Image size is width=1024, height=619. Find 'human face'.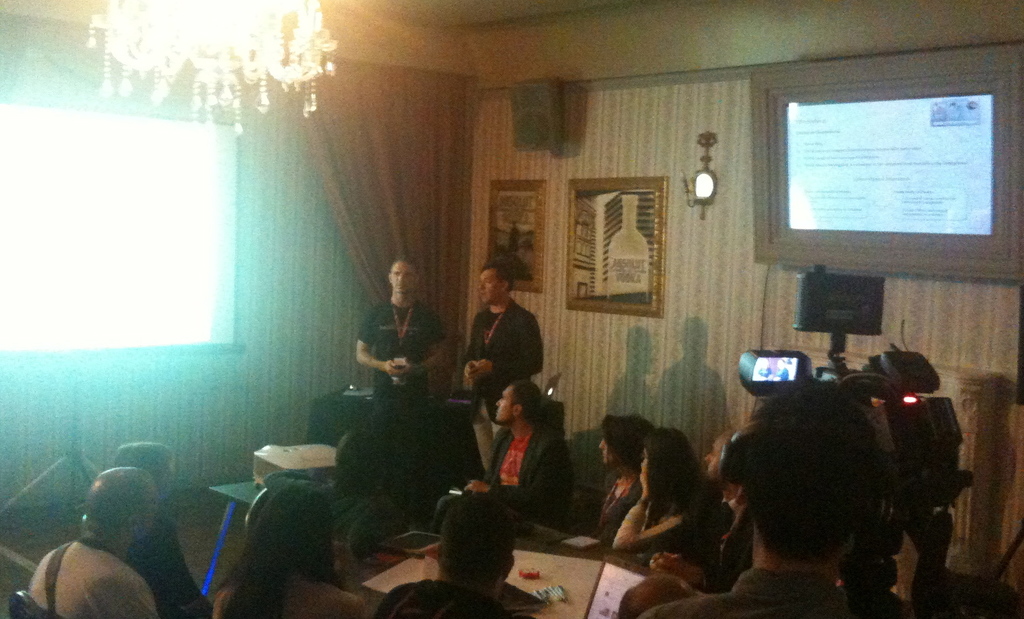
(600, 440, 614, 464).
